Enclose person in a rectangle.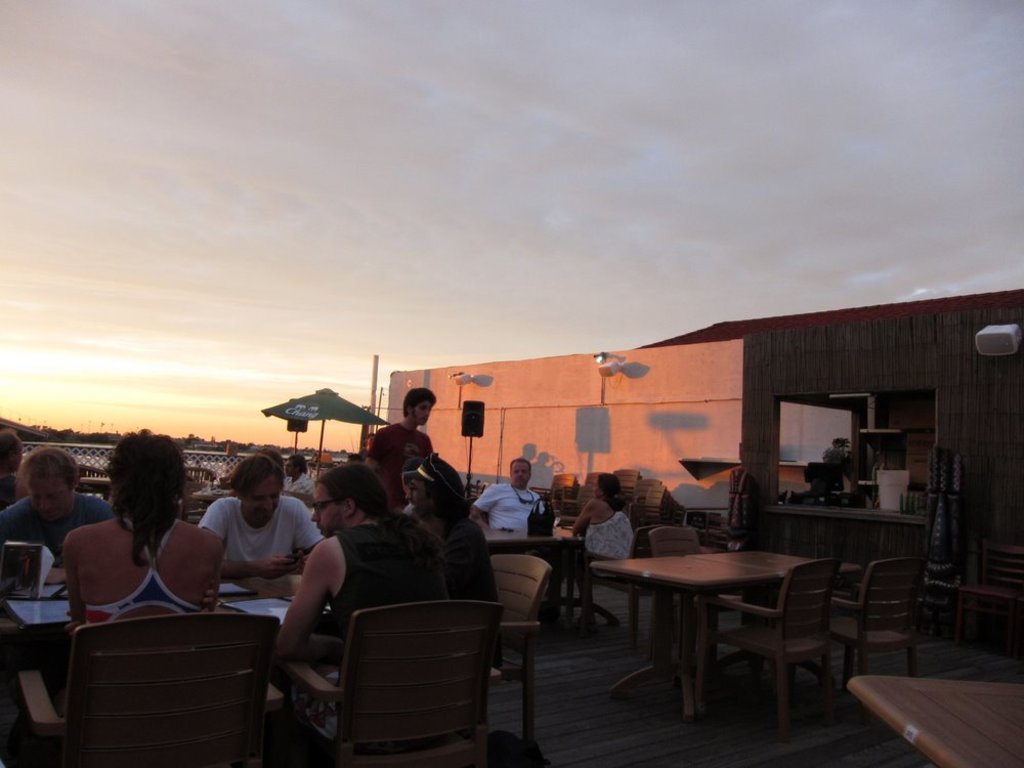
x1=569, y1=475, x2=631, y2=624.
